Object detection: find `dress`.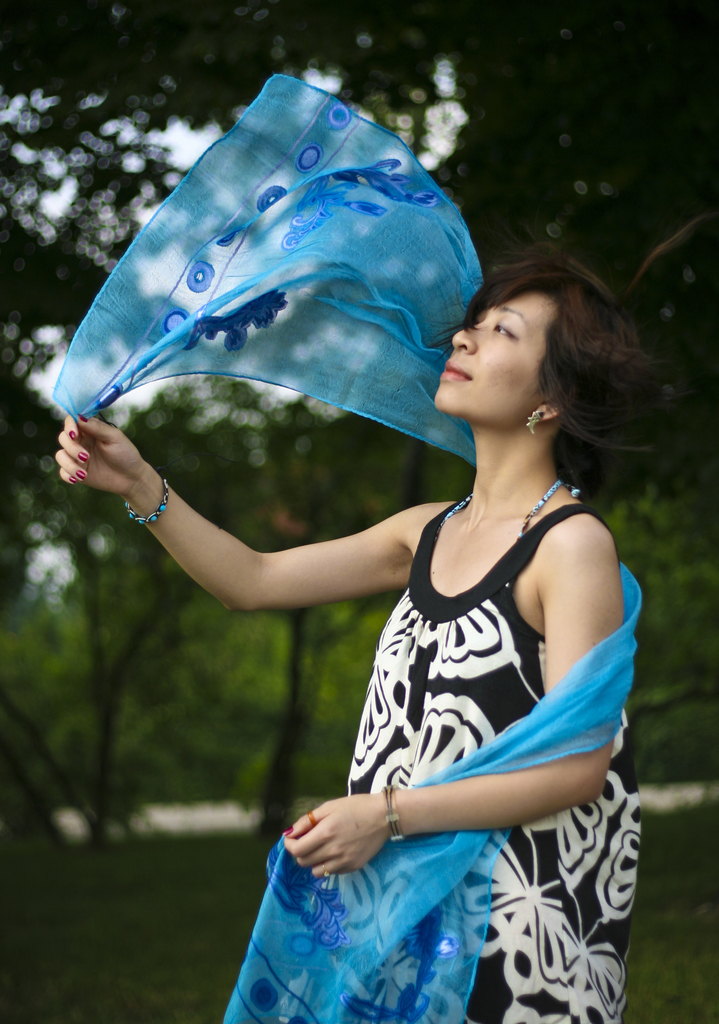
{"left": 349, "top": 504, "right": 642, "bottom": 1023}.
